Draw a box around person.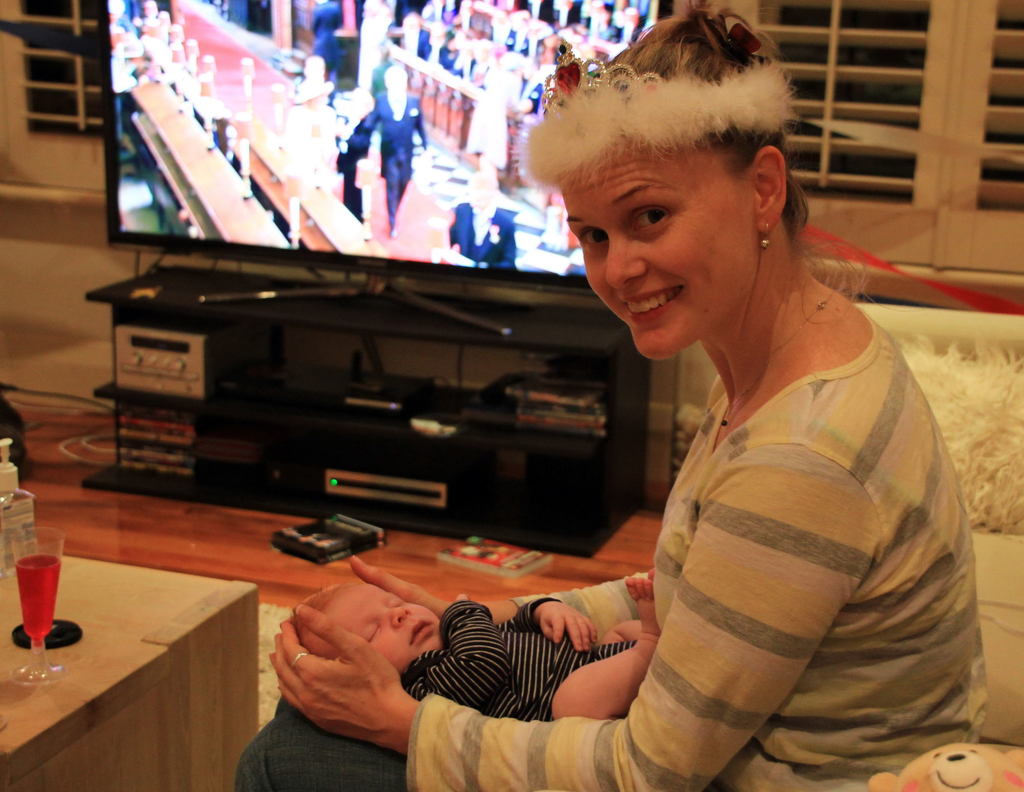
<bbox>237, 0, 988, 791</bbox>.
